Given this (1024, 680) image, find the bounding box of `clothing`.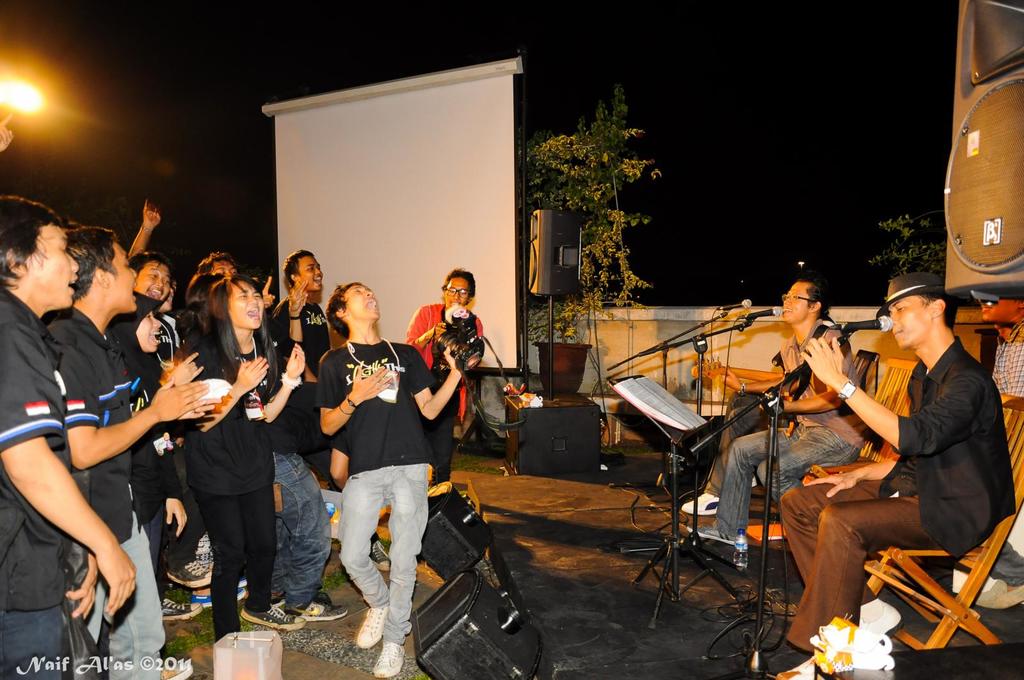
<bbox>172, 308, 278, 639</bbox>.
